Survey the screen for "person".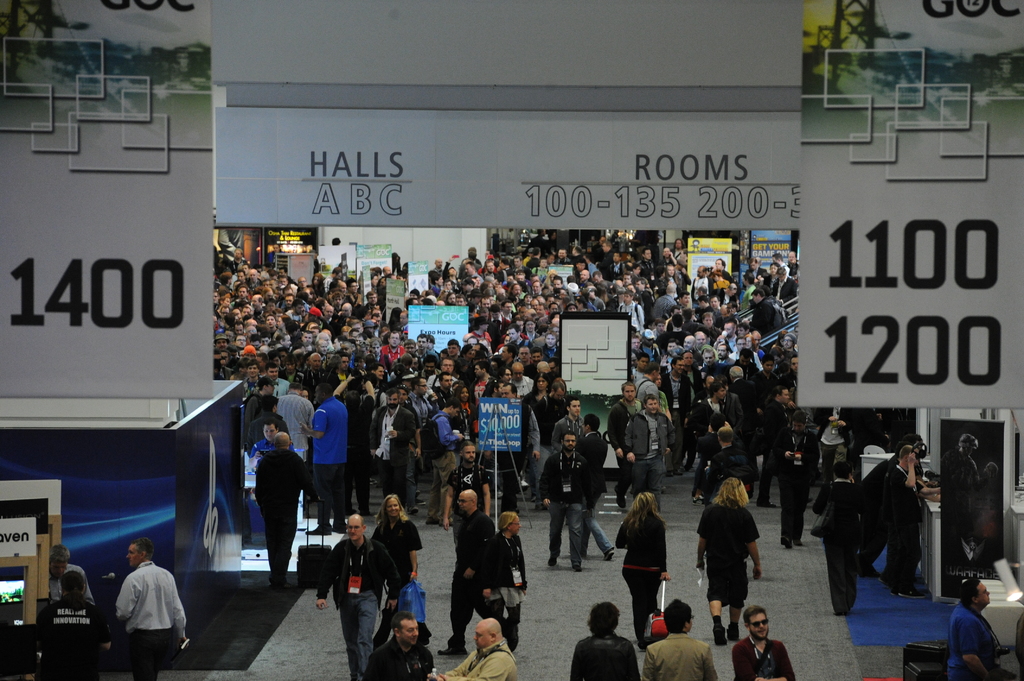
Survey found: <region>691, 265, 713, 302</region>.
